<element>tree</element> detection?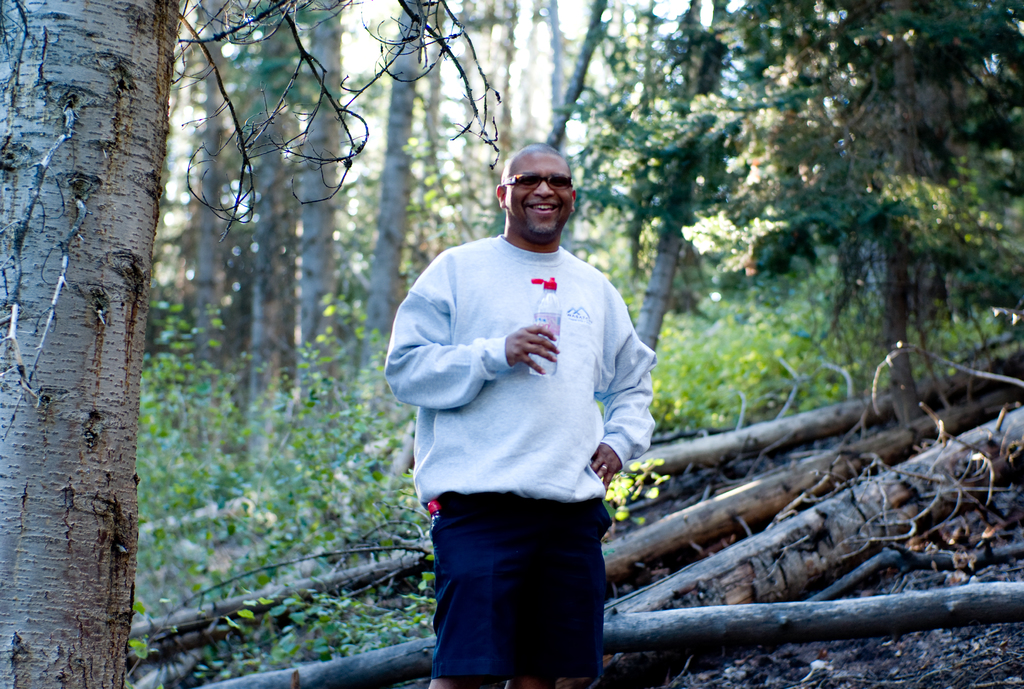
<bbox>0, 0, 188, 688</bbox>
